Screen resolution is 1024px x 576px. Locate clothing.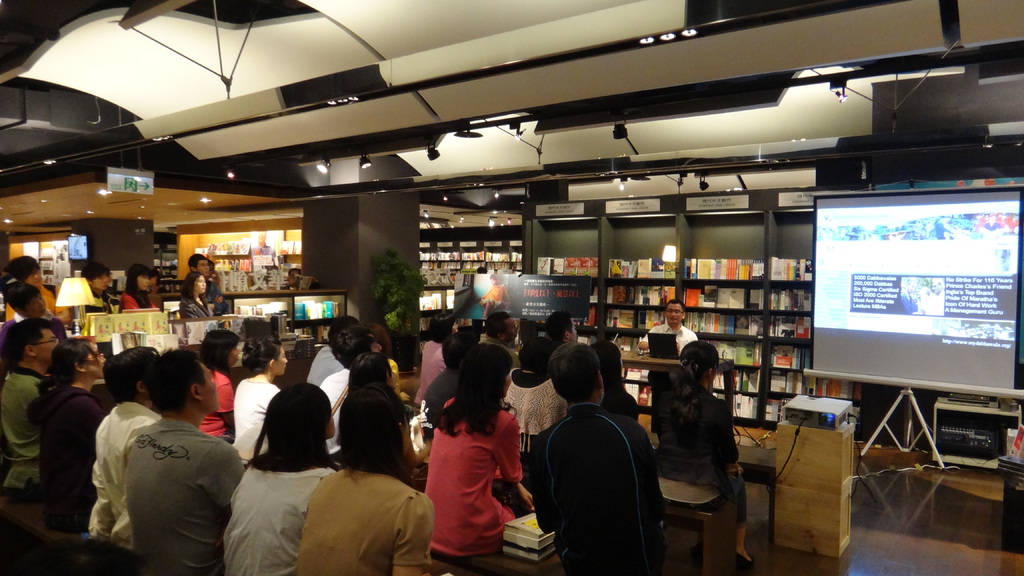
box(122, 403, 246, 575).
